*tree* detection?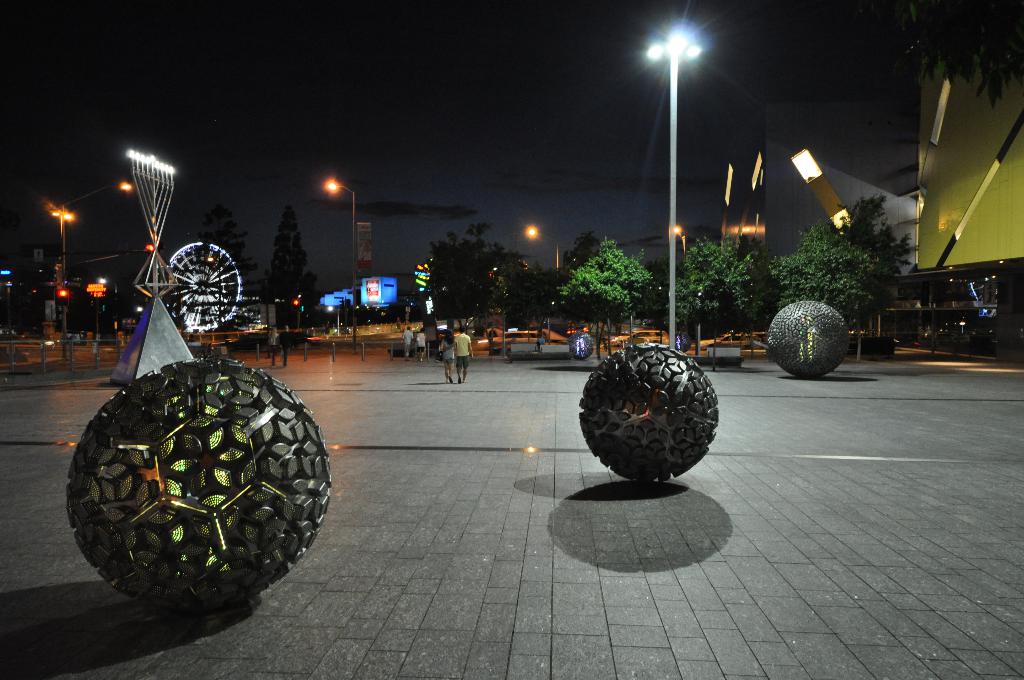
select_region(415, 233, 531, 334)
